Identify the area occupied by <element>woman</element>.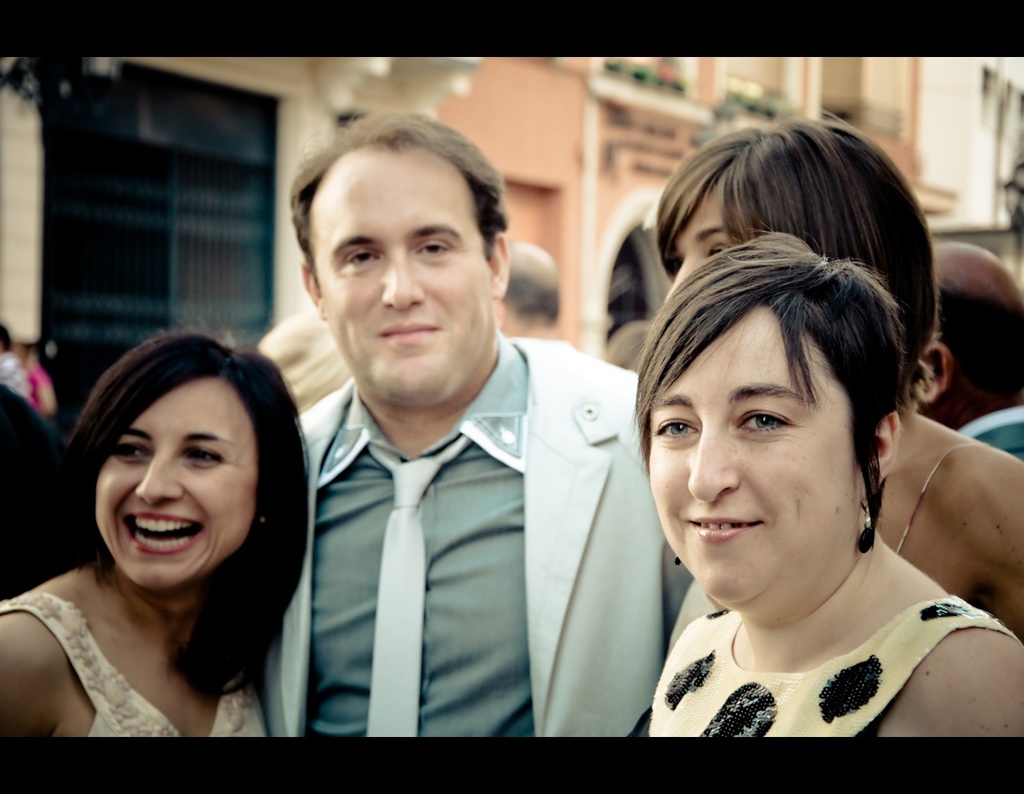
Area: crop(3, 309, 342, 760).
